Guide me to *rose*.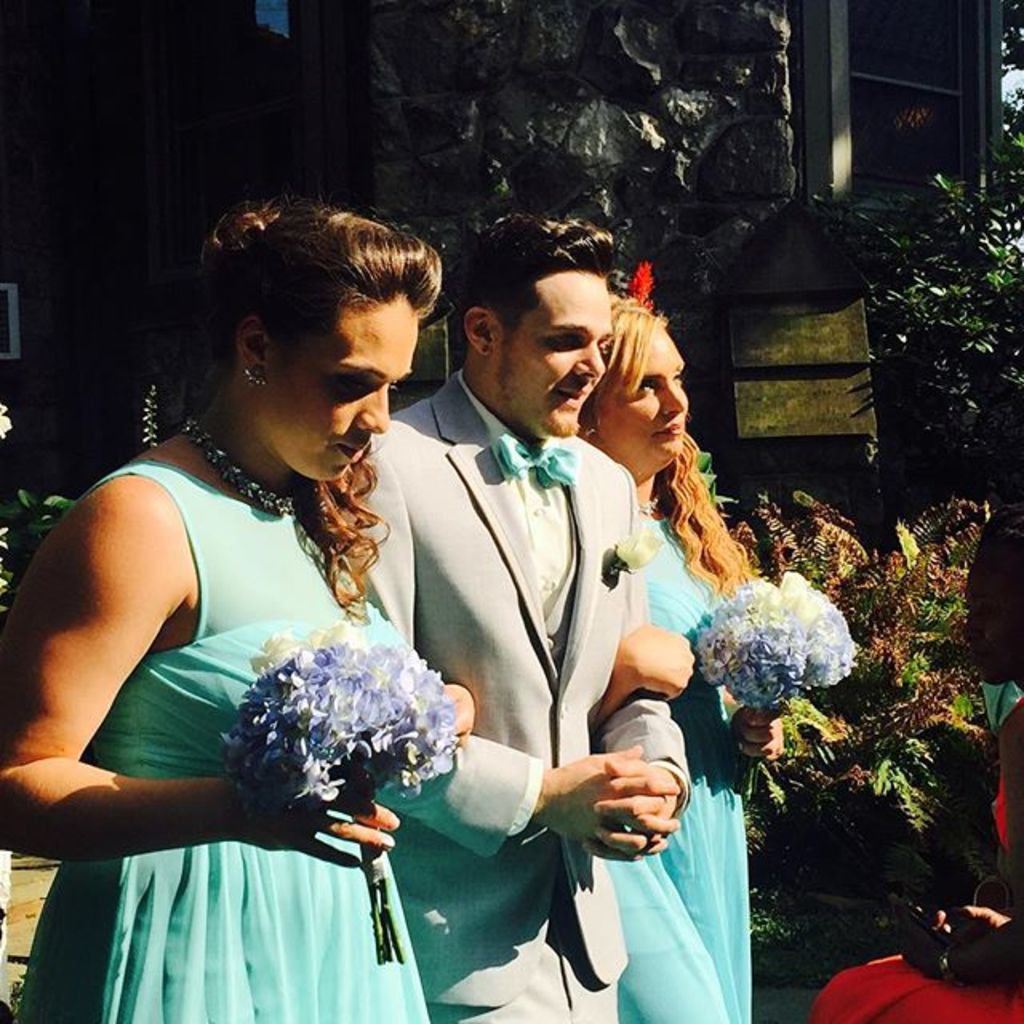
Guidance: BBox(798, 584, 826, 626).
